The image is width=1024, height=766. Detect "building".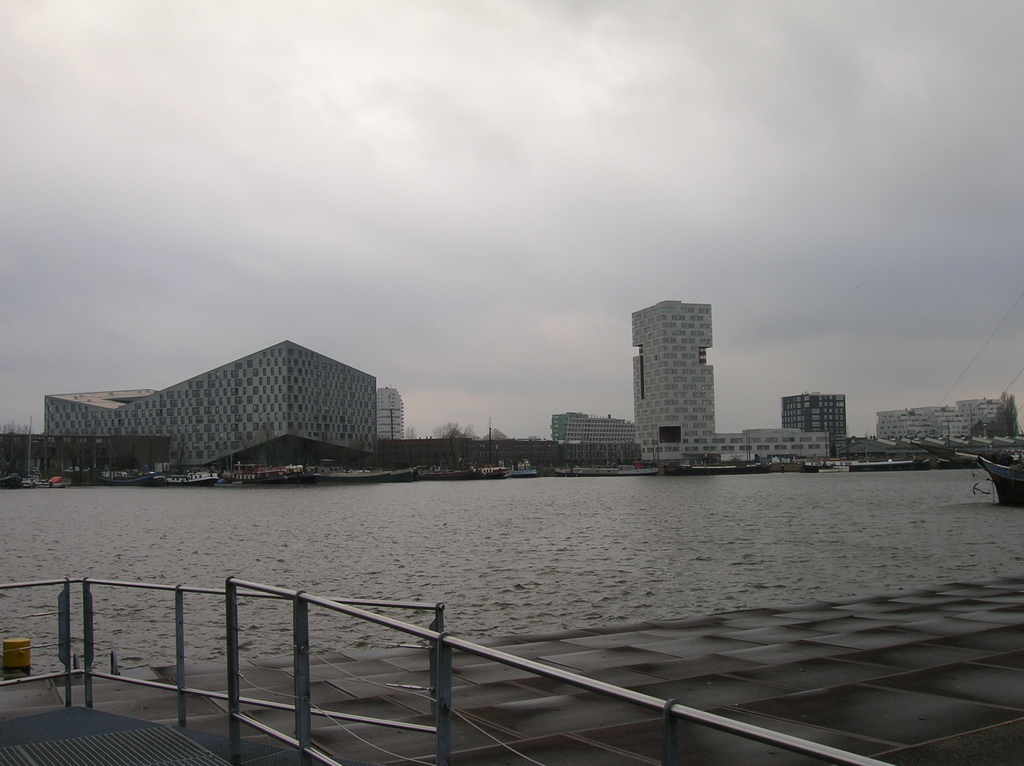
Detection: left=0, top=436, right=166, bottom=479.
